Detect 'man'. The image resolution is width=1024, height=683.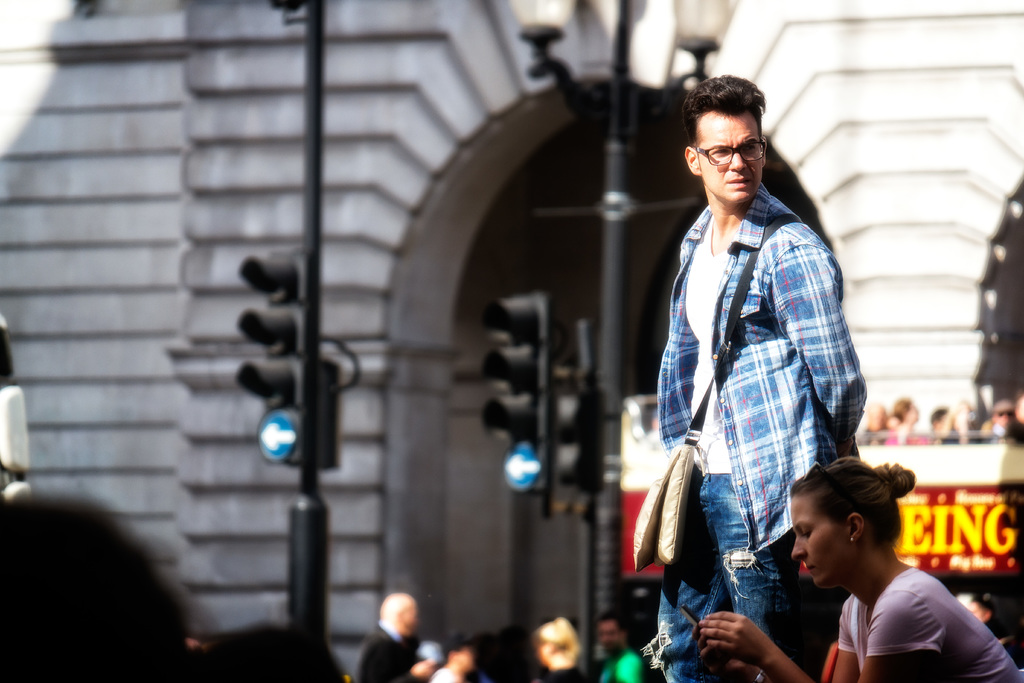
(left=357, top=591, right=433, bottom=682).
